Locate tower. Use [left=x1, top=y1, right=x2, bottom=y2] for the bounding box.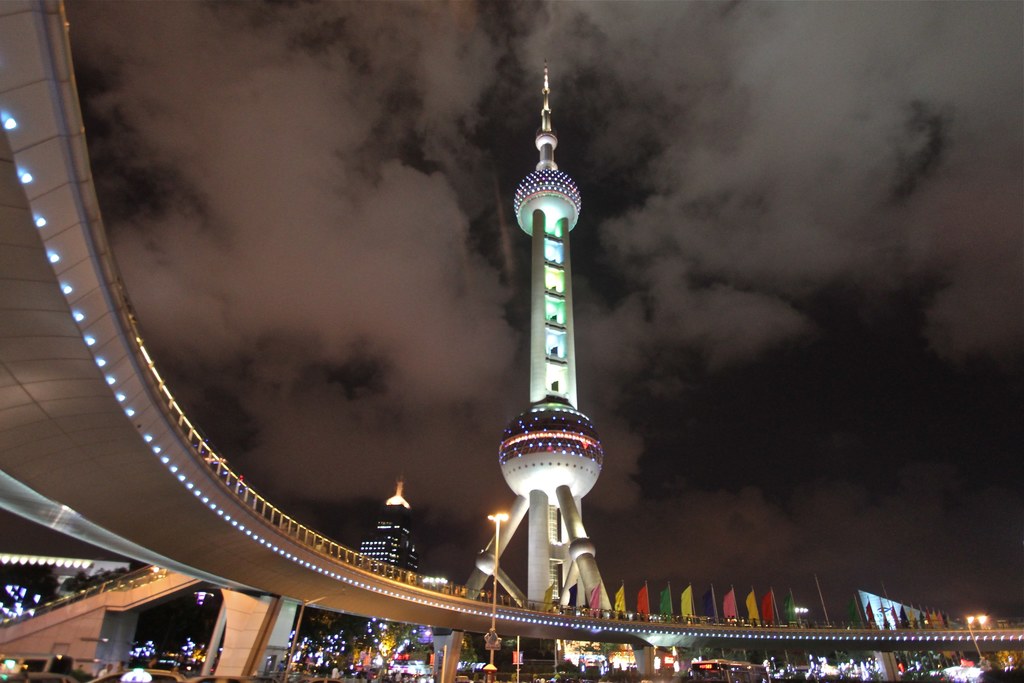
[left=362, top=477, right=427, bottom=572].
